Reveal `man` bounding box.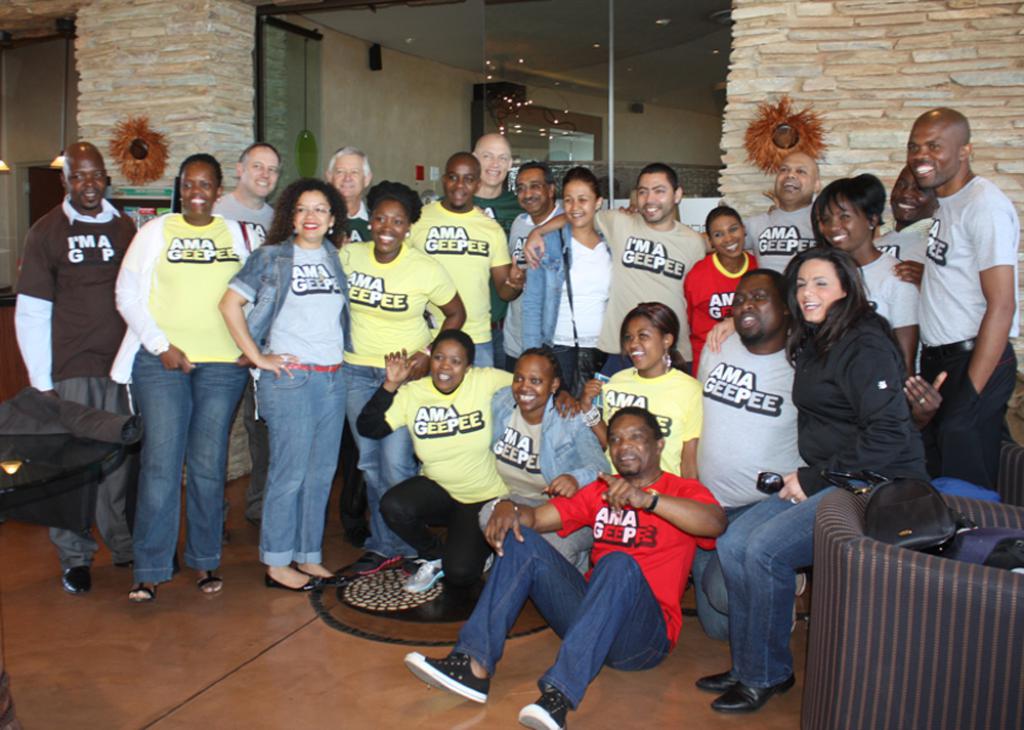
Revealed: [left=207, top=142, right=275, bottom=546].
